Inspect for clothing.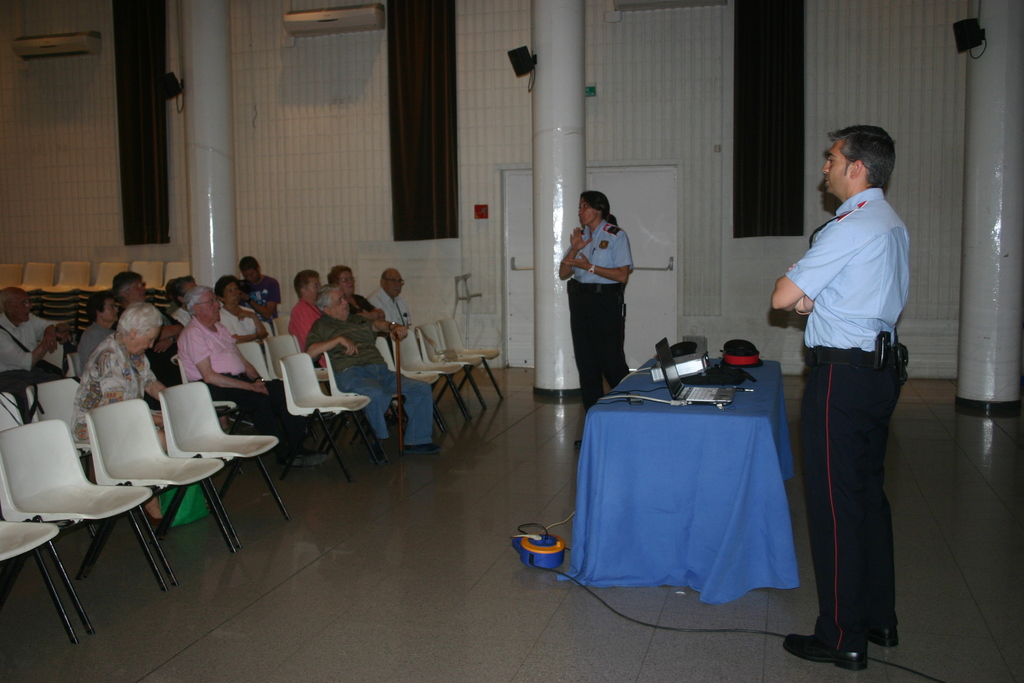
Inspection: region(175, 316, 299, 454).
